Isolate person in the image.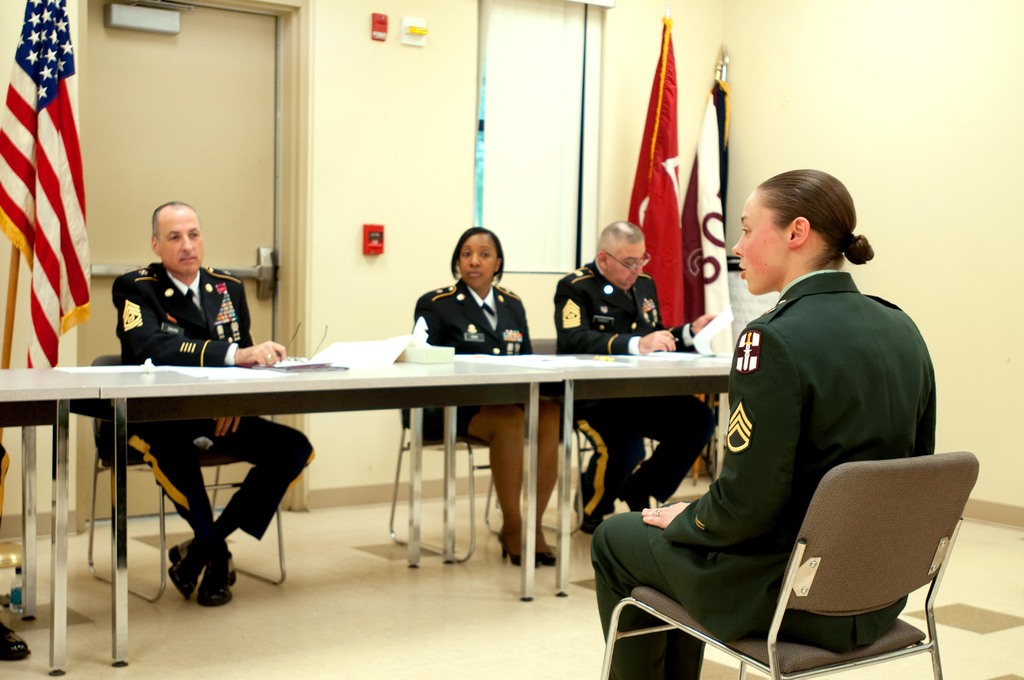
Isolated region: (554,222,723,538).
